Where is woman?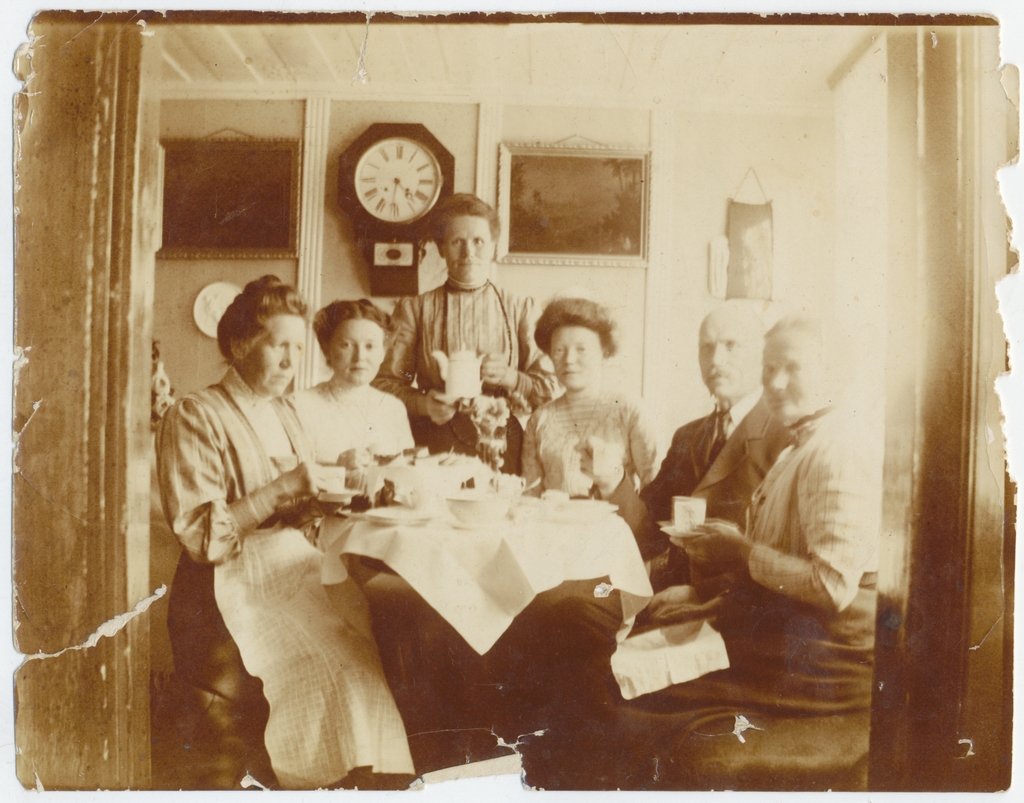
[365,186,560,473].
